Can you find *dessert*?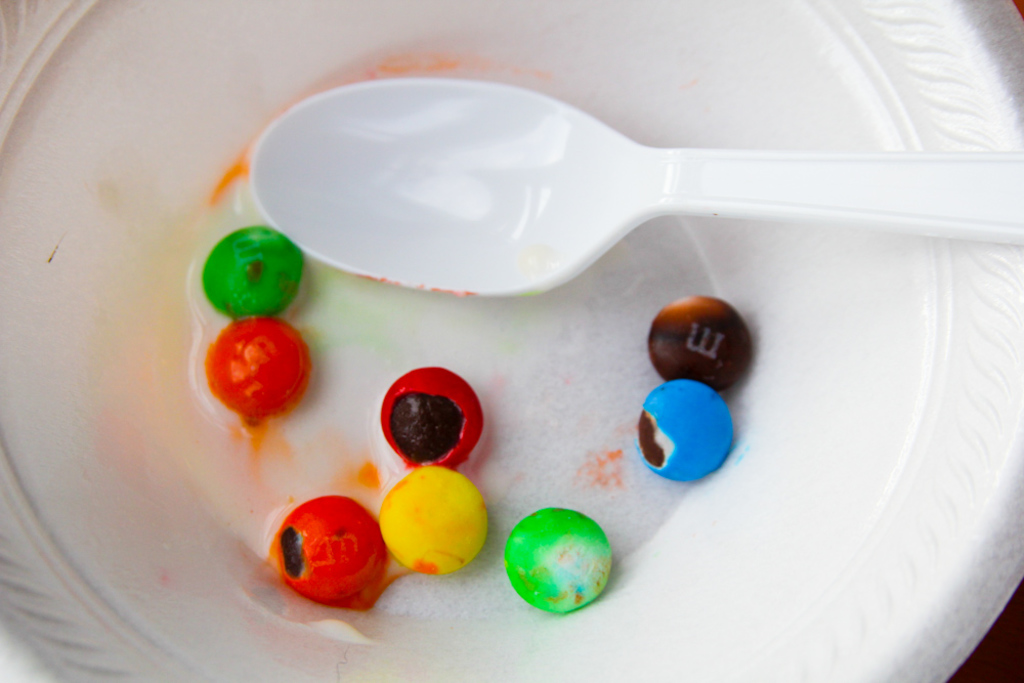
Yes, bounding box: <box>656,303,748,391</box>.
